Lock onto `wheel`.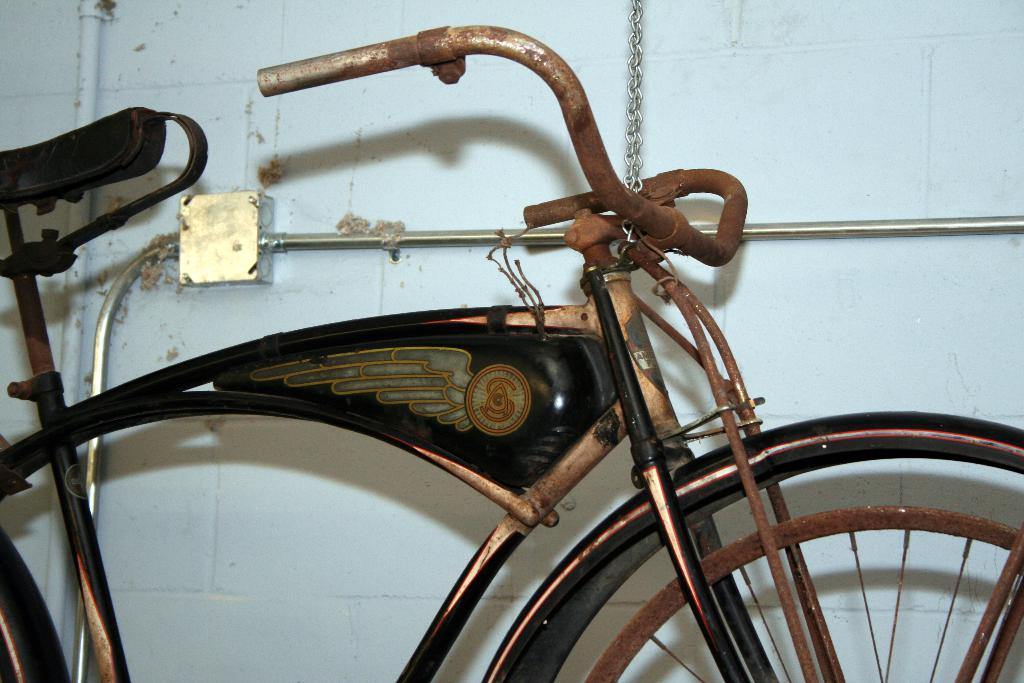
Locked: (left=513, top=408, right=1023, bottom=682).
